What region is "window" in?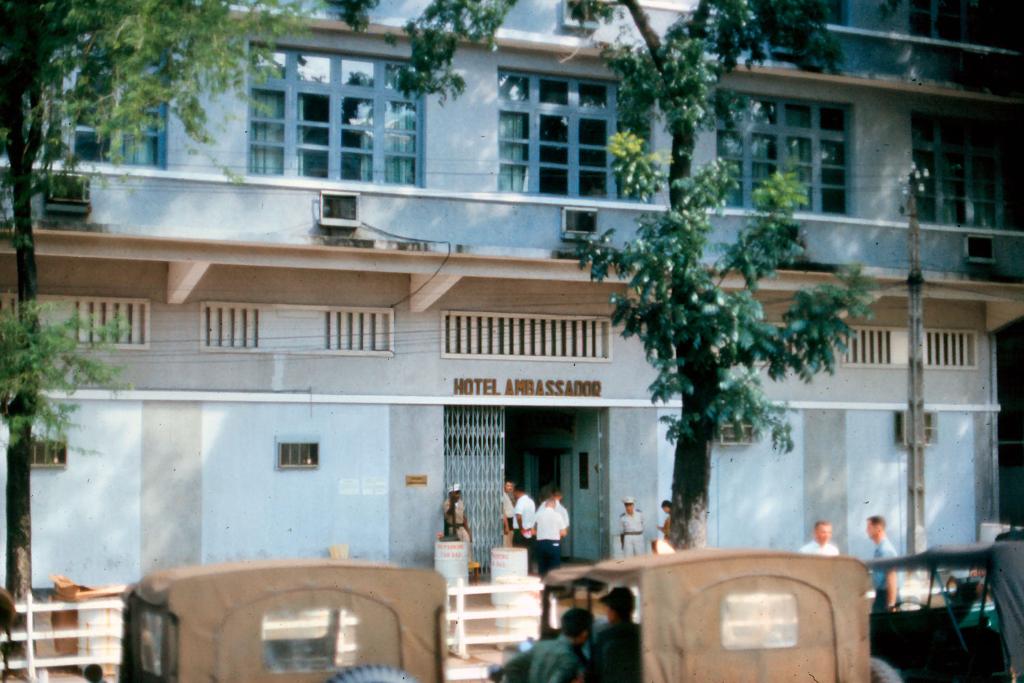
(left=819, top=1, right=844, bottom=25).
